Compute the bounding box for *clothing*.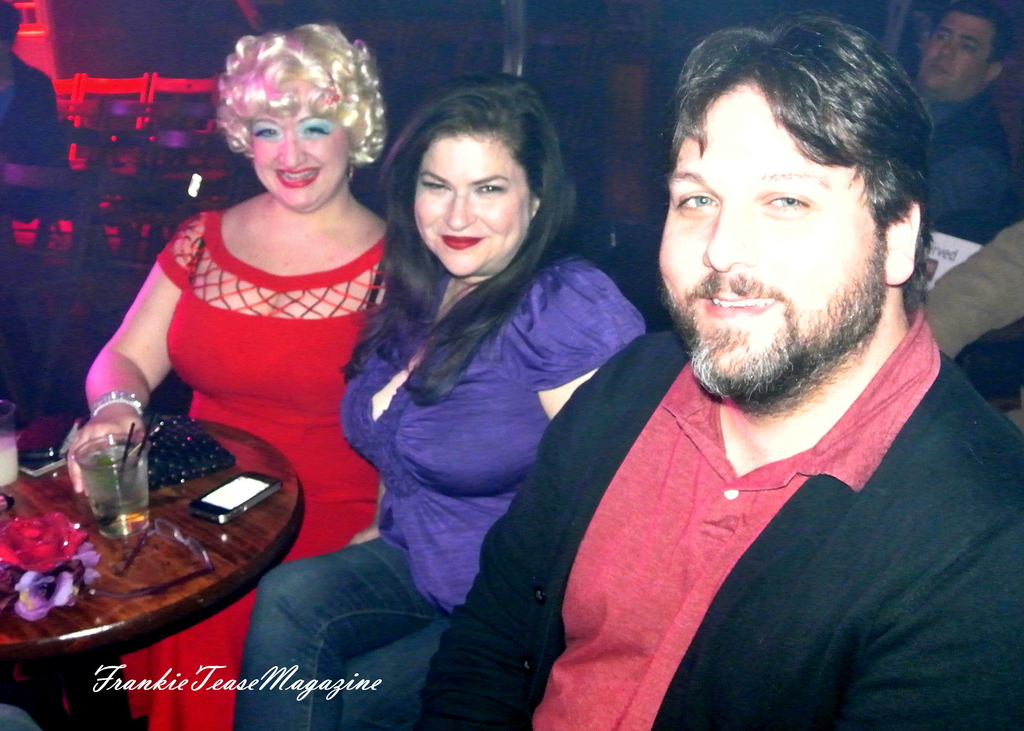
x1=927, y1=90, x2=1011, y2=242.
